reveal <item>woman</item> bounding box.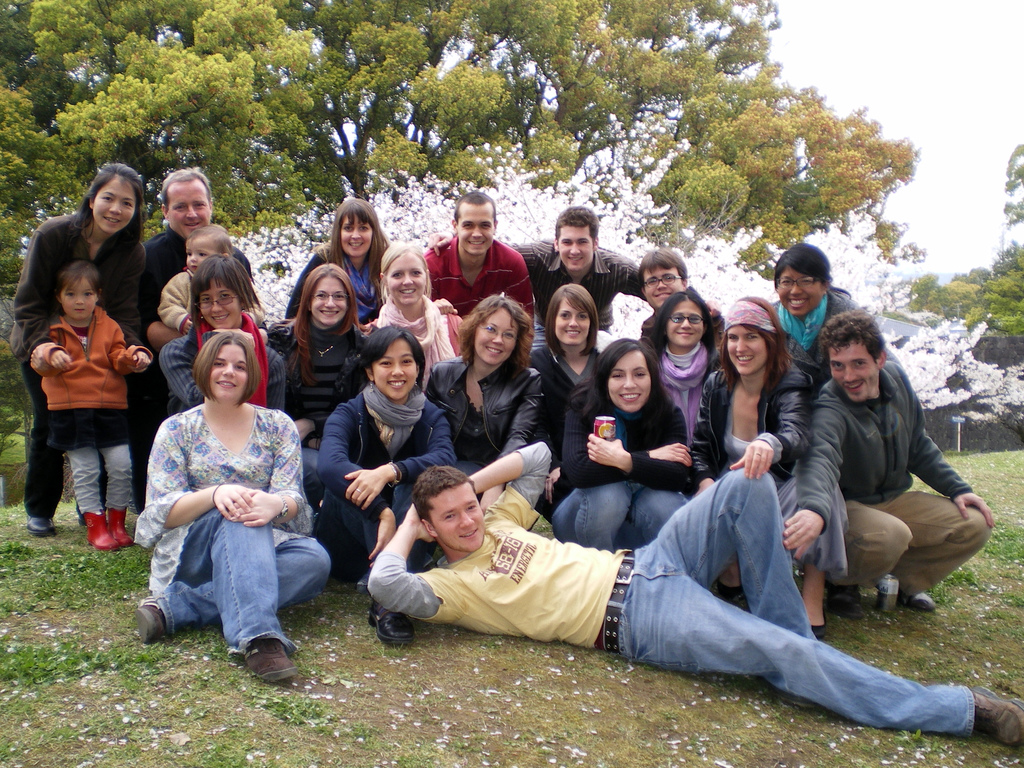
Revealed: detection(532, 279, 614, 508).
